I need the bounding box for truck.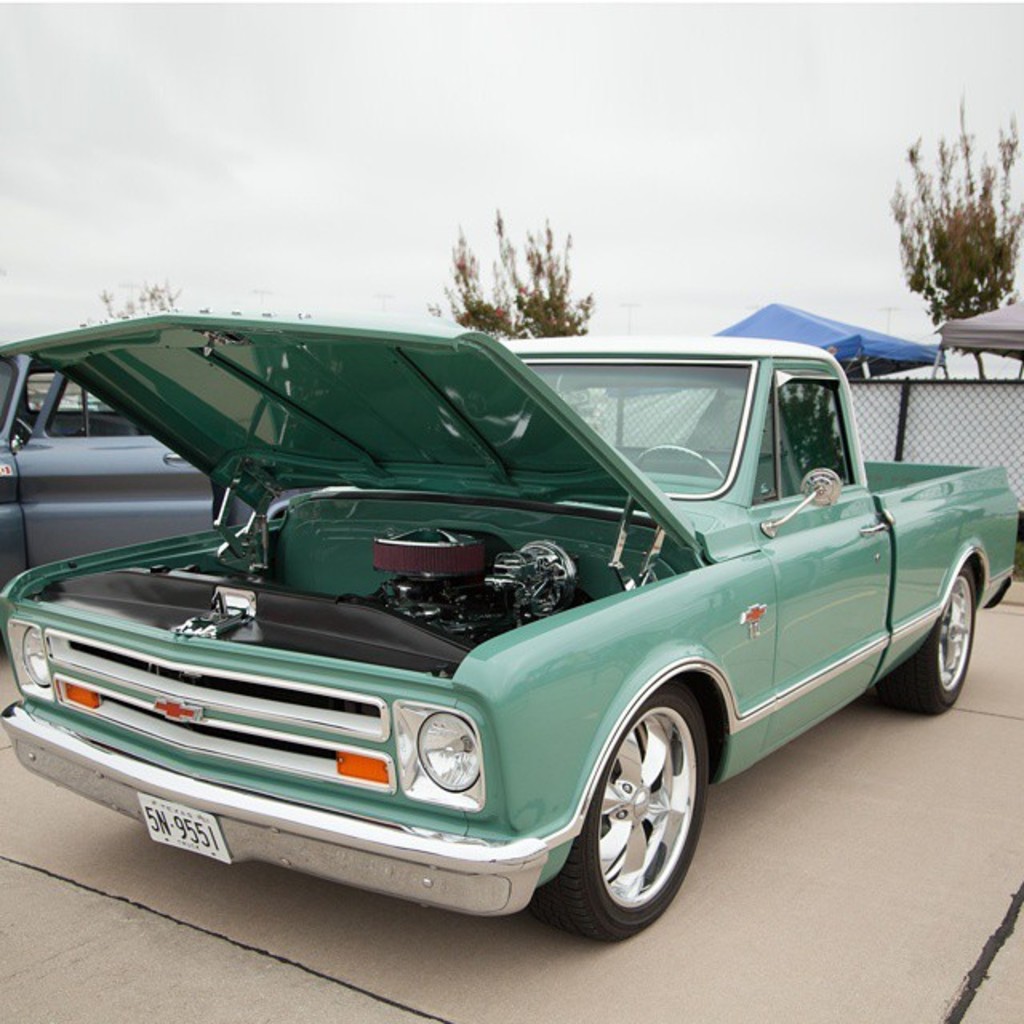
Here it is: box(0, 347, 994, 971).
